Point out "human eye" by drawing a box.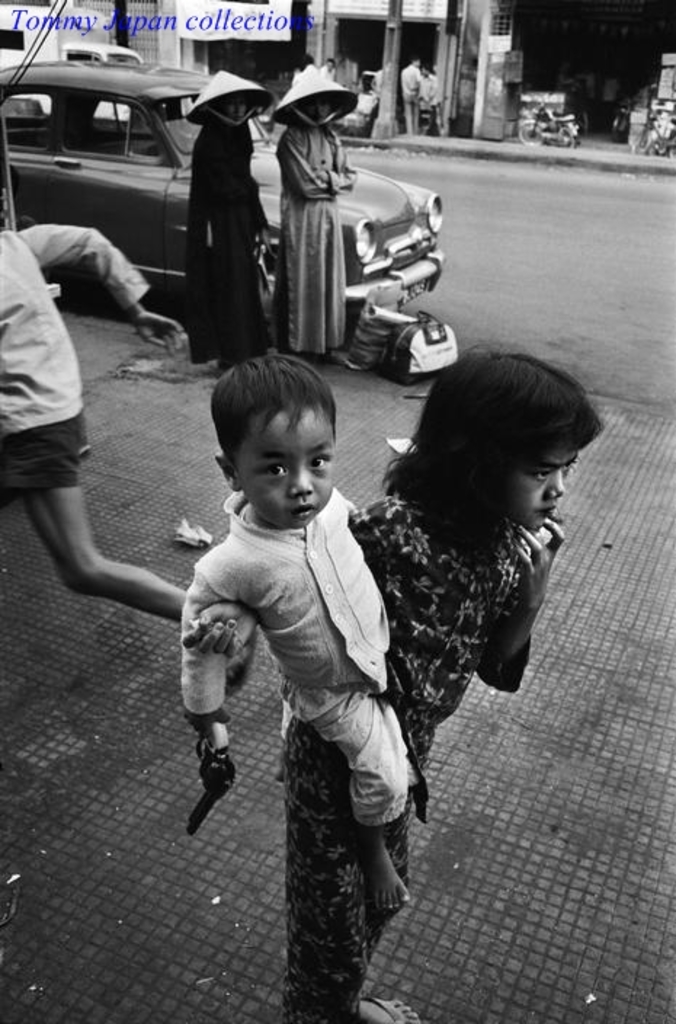
[531,470,555,484].
